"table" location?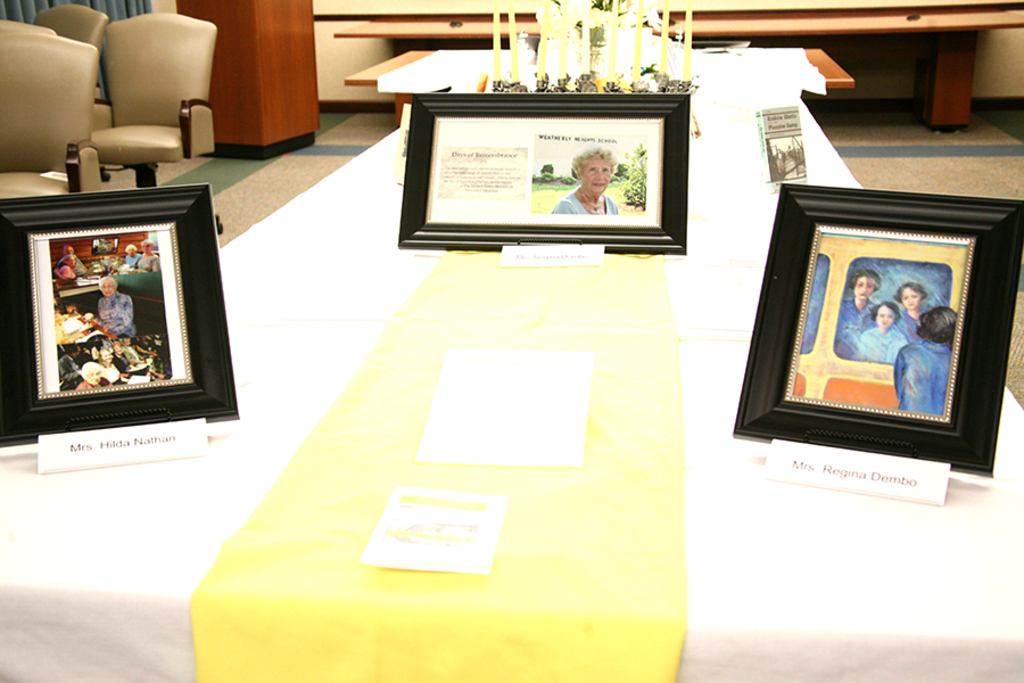
bbox(324, 0, 1023, 133)
